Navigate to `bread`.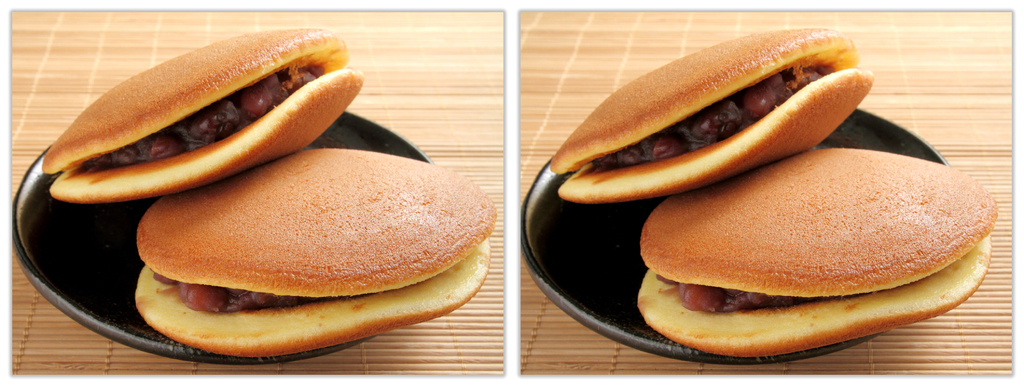
Navigation target: bbox=[47, 69, 364, 199].
